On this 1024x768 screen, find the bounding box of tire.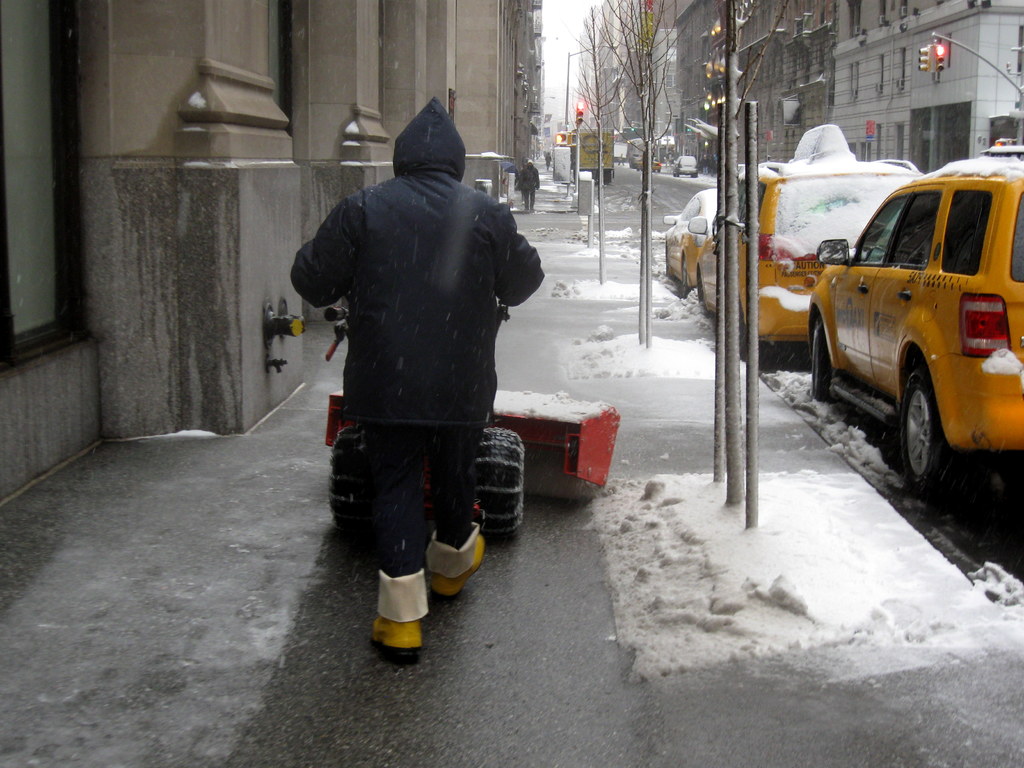
Bounding box: box(600, 169, 611, 183).
